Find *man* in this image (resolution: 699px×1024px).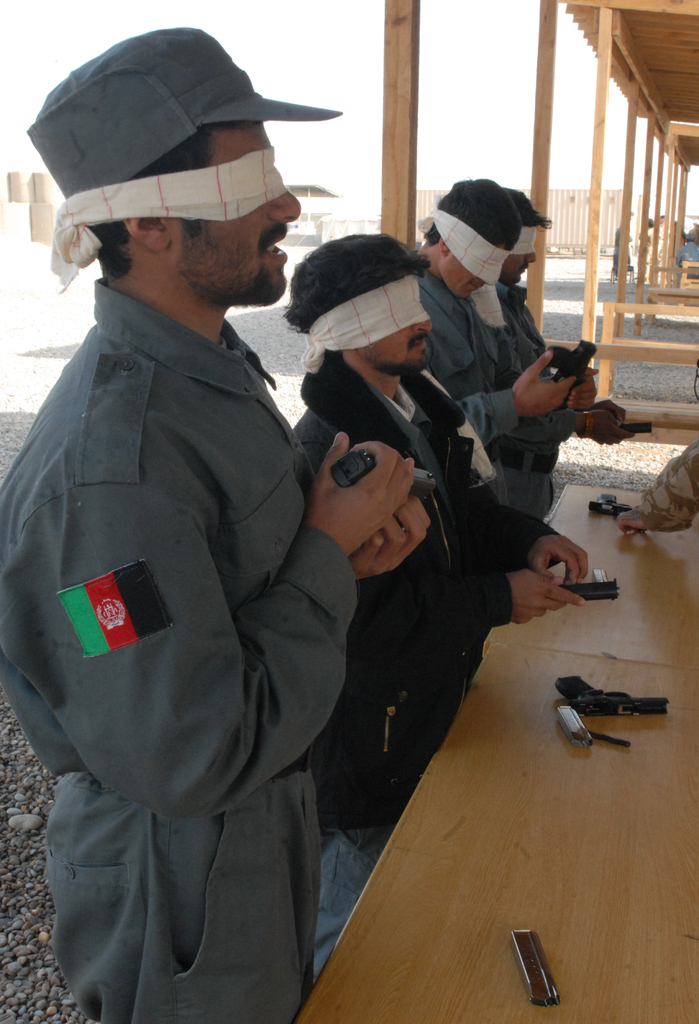
x1=12, y1=24, x2=371, y2=1013.
